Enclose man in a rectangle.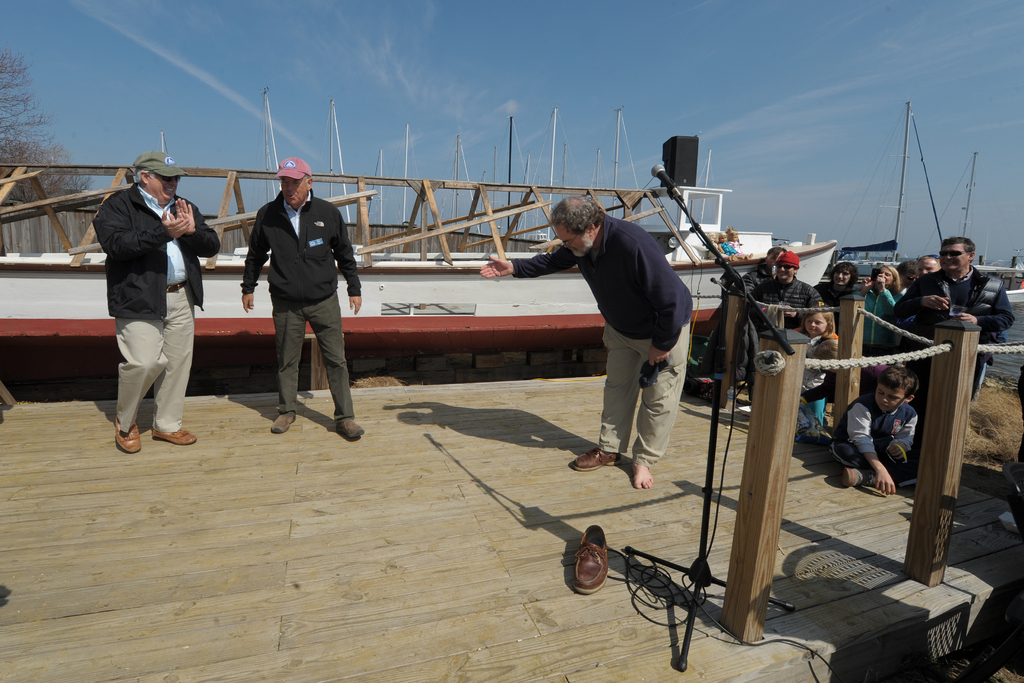
[240,156,363,439].
